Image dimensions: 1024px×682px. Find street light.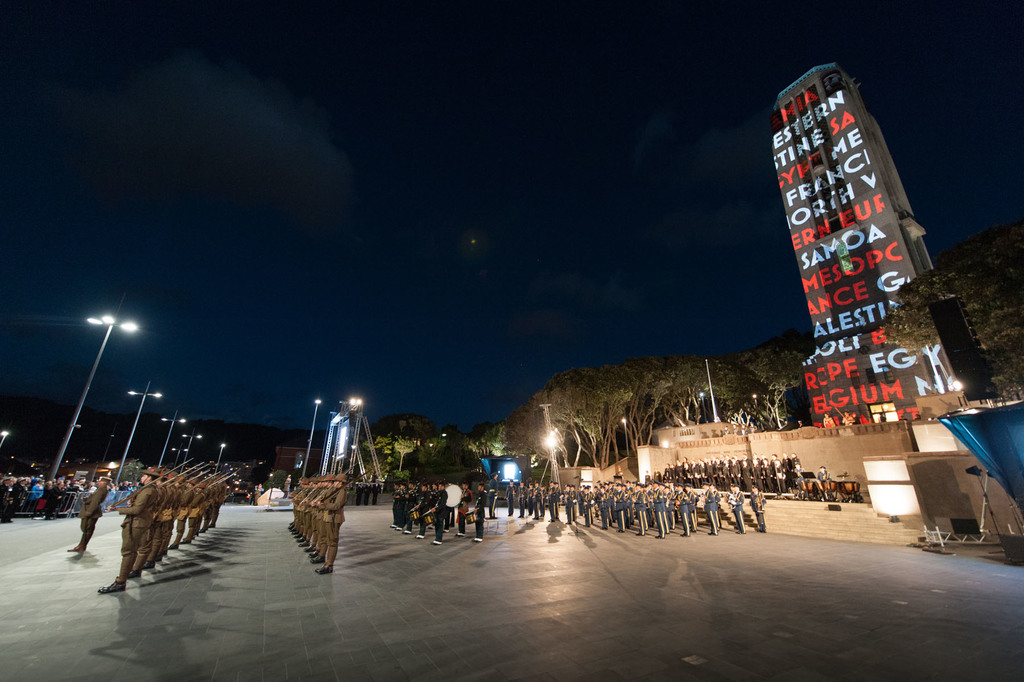
BBox(175, 445, 187, 467).
